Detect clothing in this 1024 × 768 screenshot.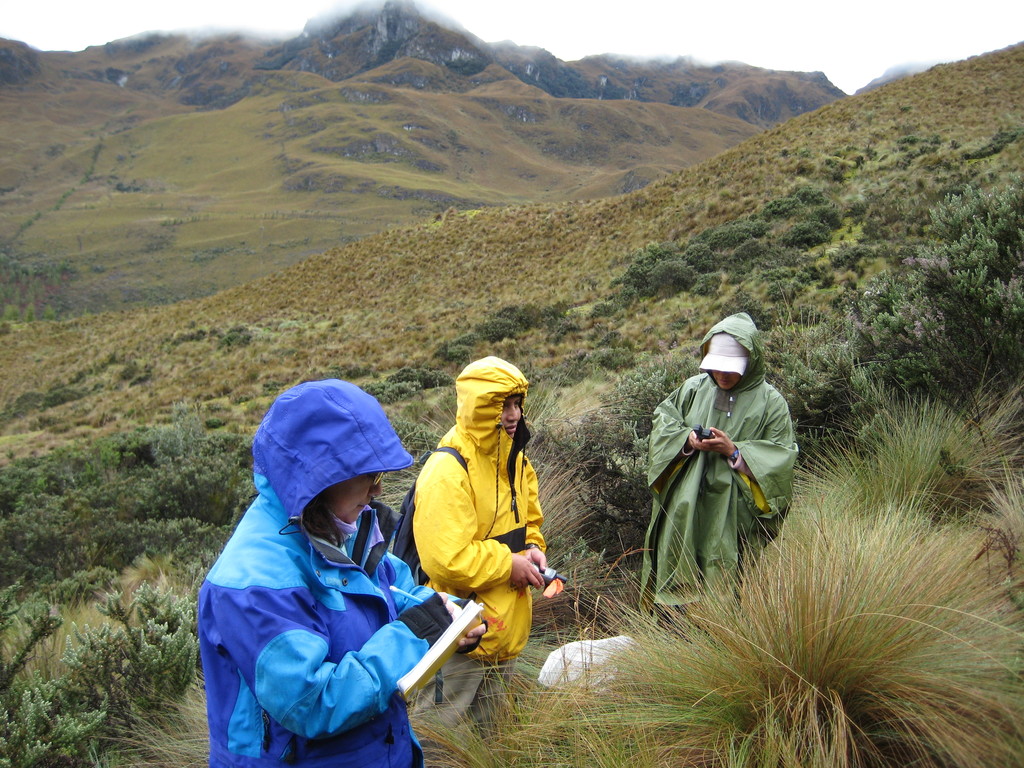
Detection: (left=408, top=356, right=547, bottom=767).
